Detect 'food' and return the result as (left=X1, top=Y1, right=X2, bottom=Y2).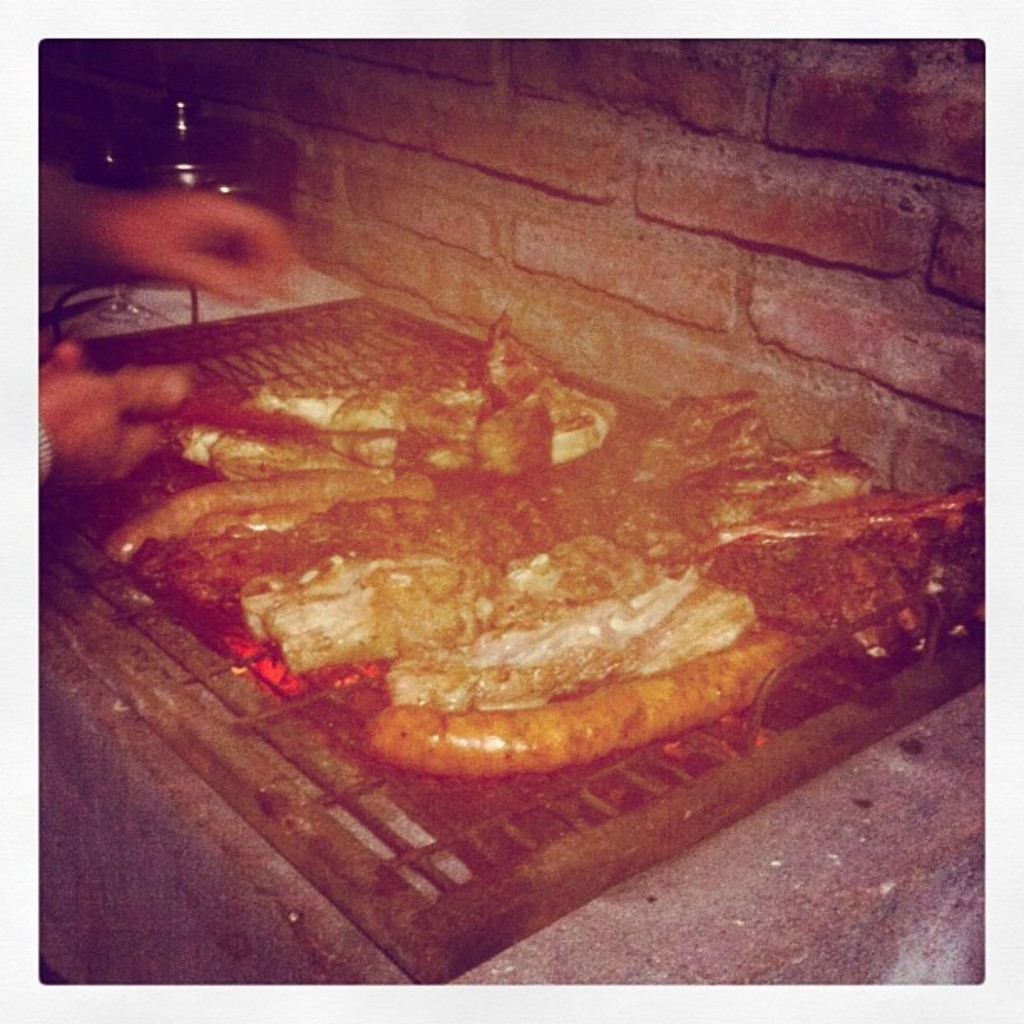
(left=125, top=310, right=870, bottom=775).
